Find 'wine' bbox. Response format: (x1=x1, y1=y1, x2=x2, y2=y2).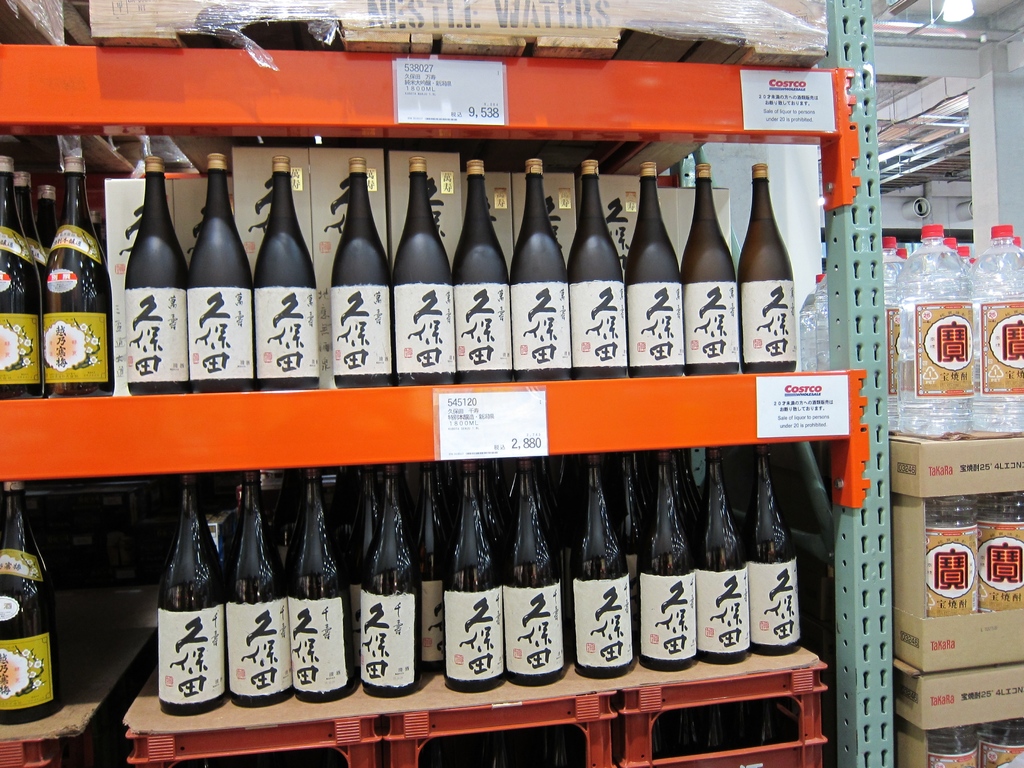
(x1=577, y1=448, x2=636, y2=676).
